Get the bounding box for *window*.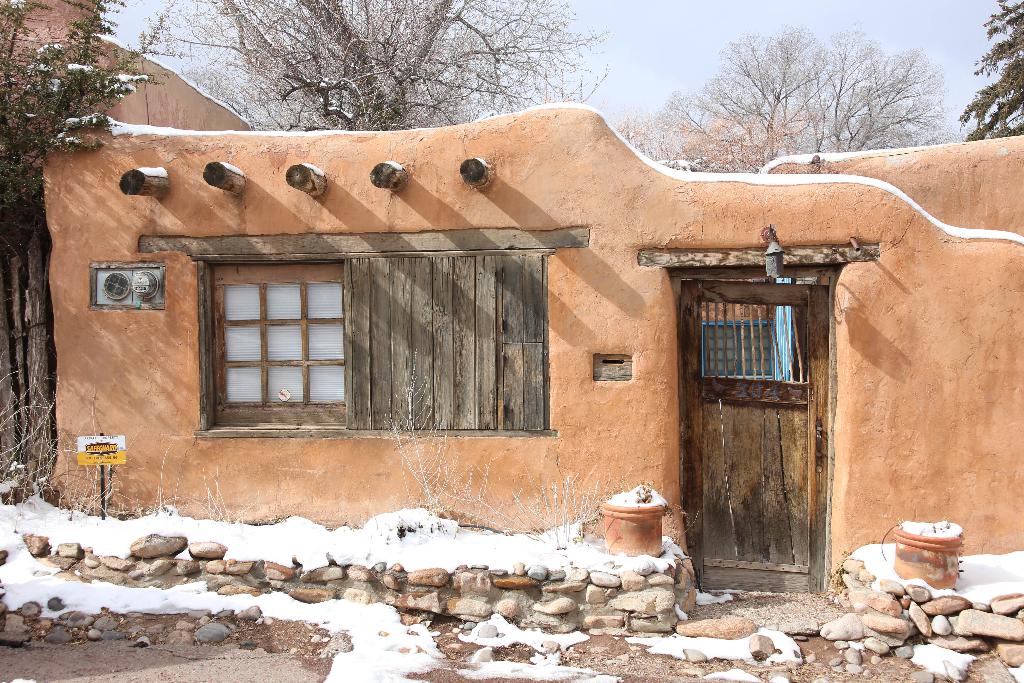
bbox=[192, 247, 353, 424].
